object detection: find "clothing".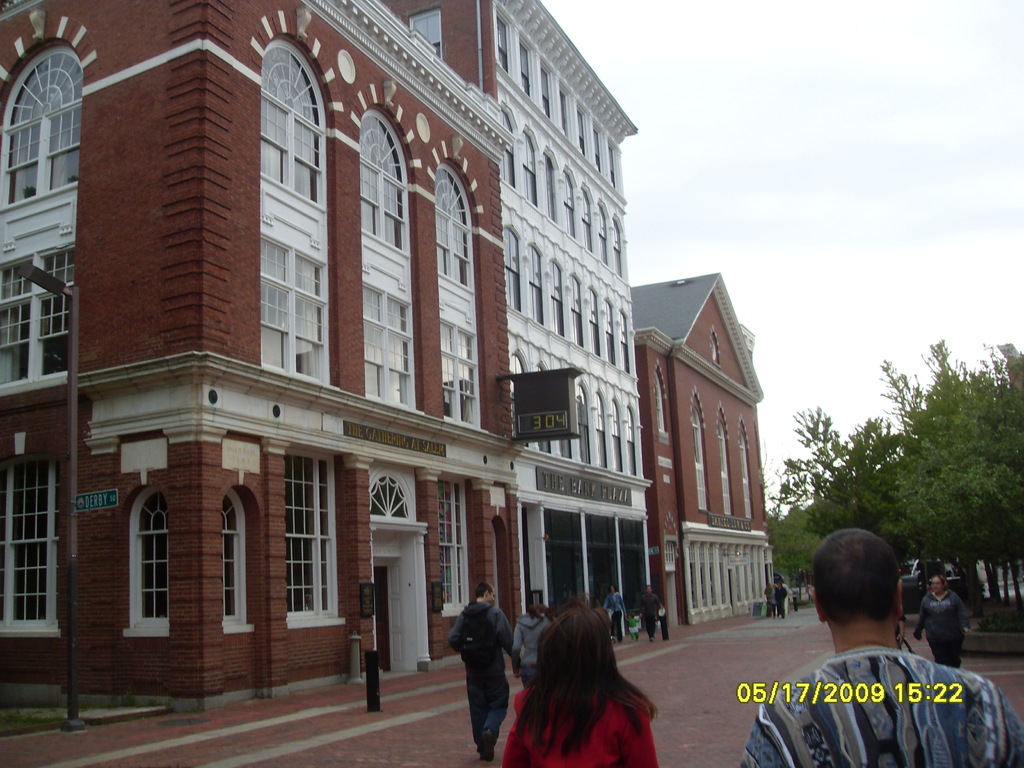
[446,585,522,747].
